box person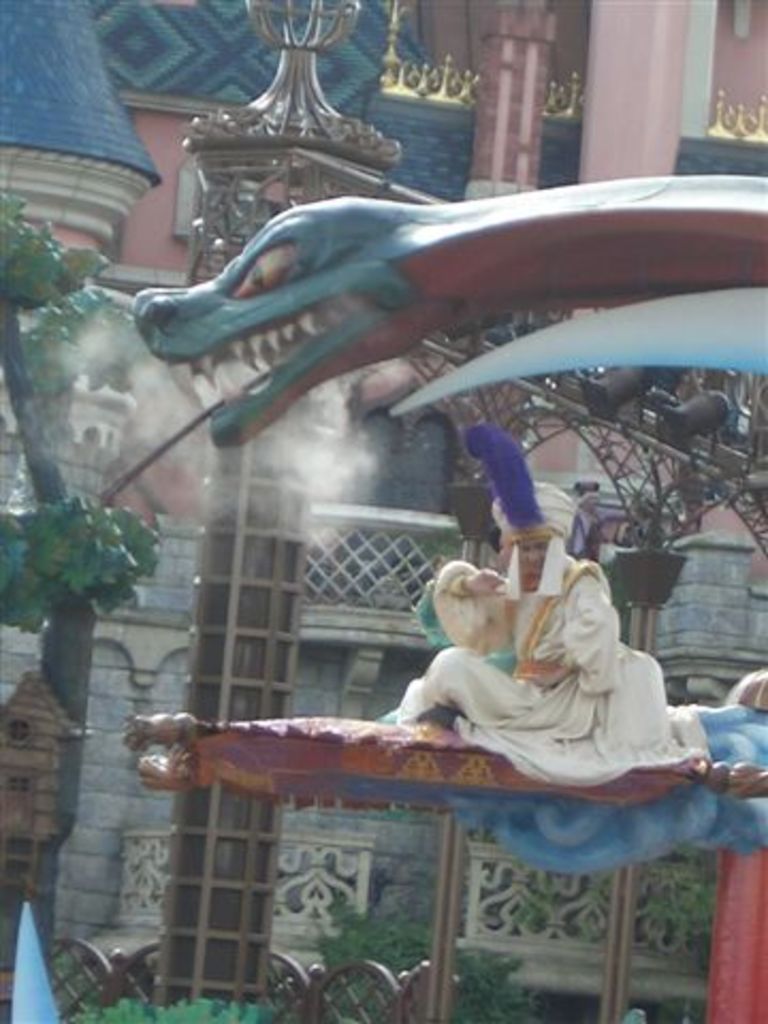
395/471/687/785
